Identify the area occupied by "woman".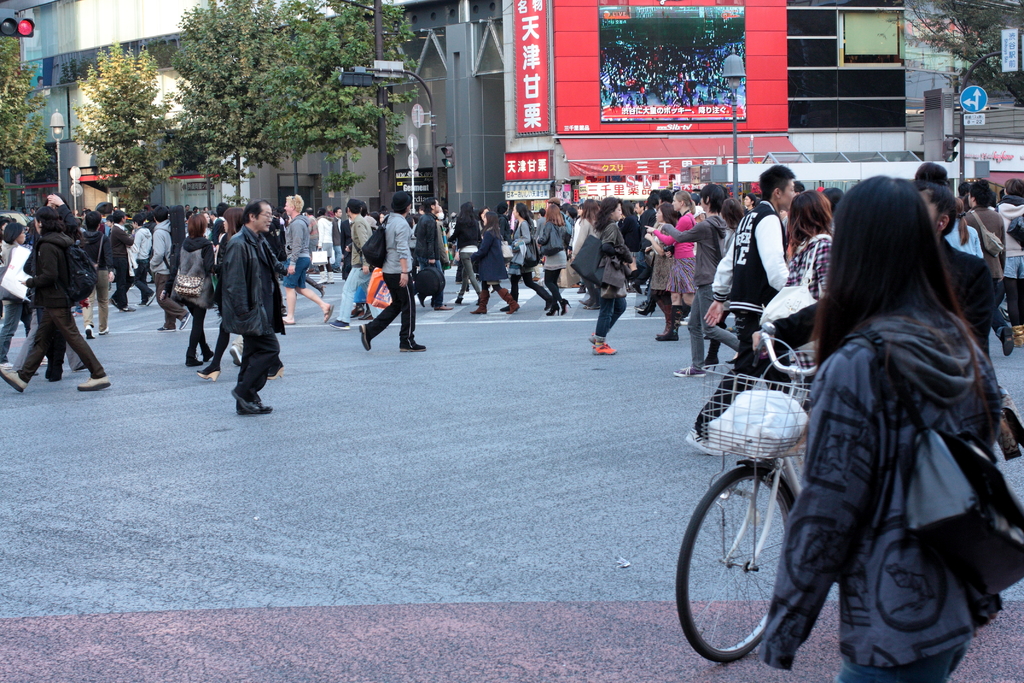
Area: pyautogui.locateOnScreen(755, 149, 1007, 677).
